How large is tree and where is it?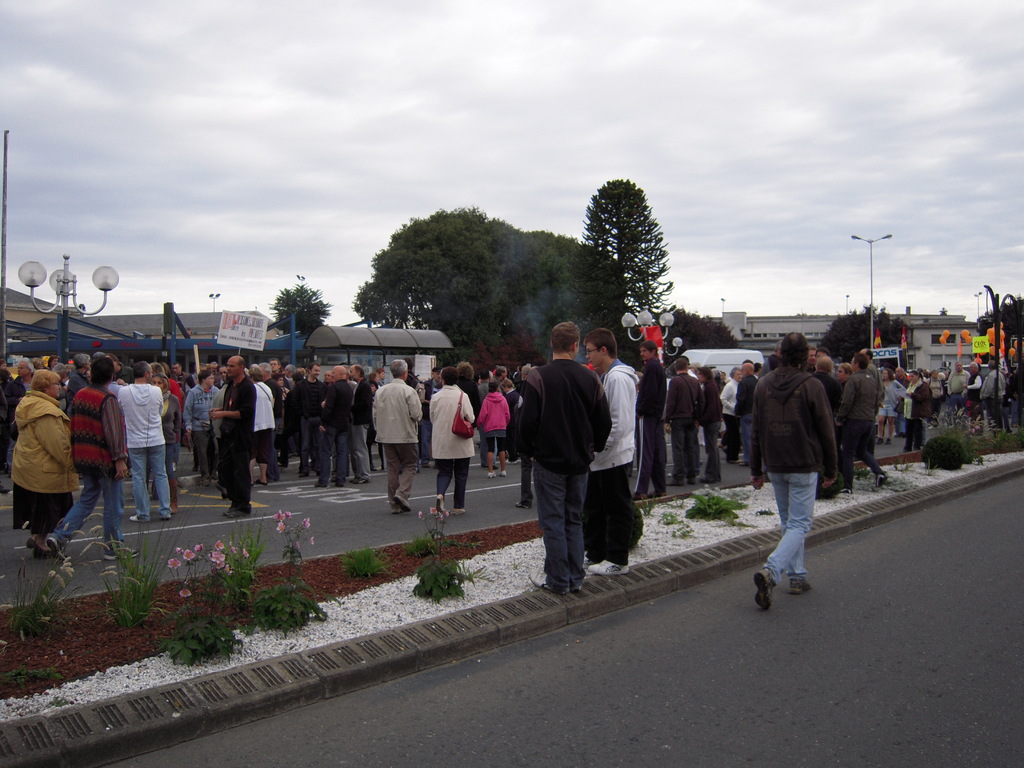
Bounding box: locate(356, 213, 571, 363).
